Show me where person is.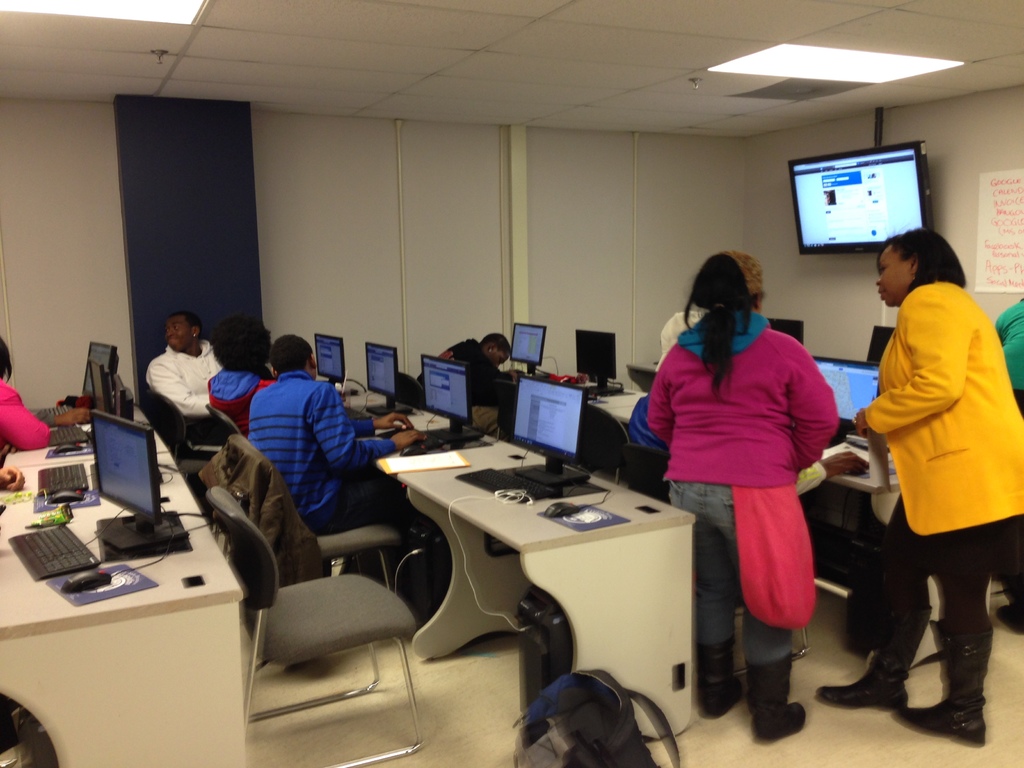
person is at (210,323,281,437).
